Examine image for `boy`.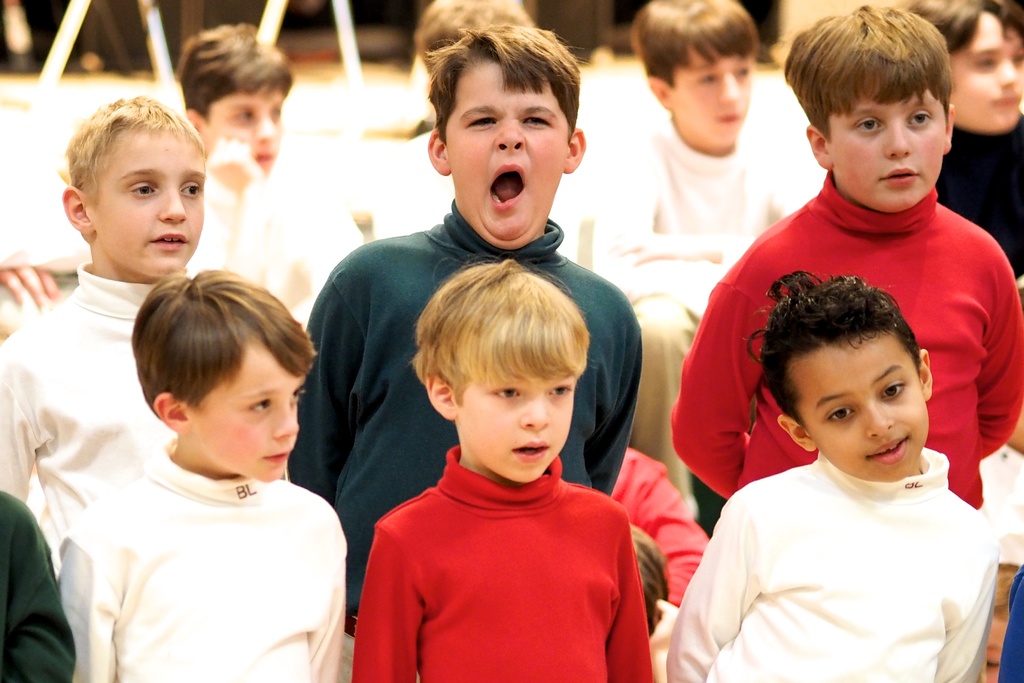
Examination result: locate(337, 242, 662, 671).
